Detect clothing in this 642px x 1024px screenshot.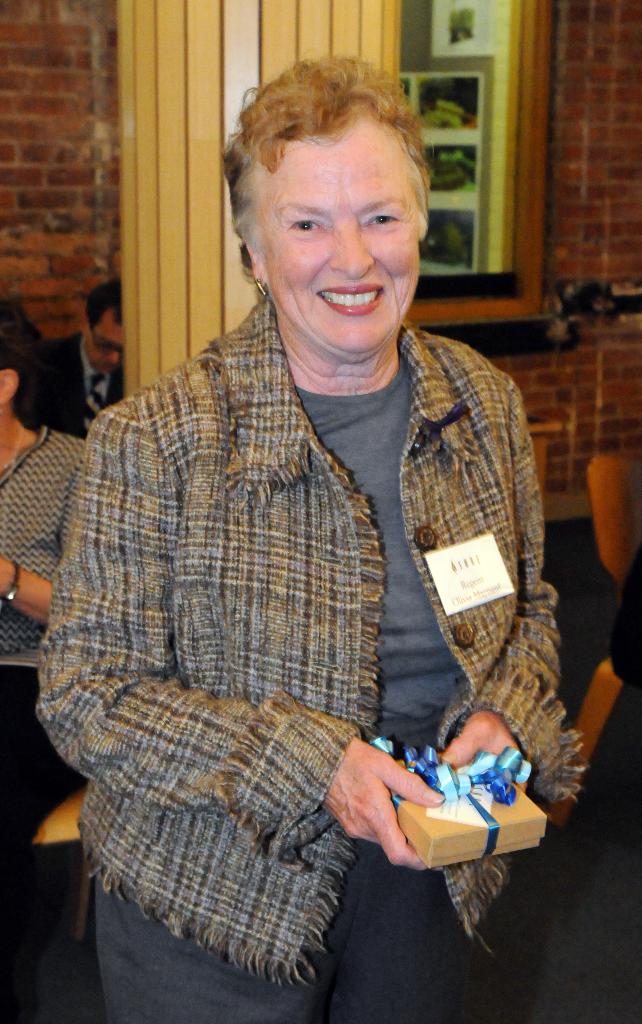
Detection: 5/317/127/438.
